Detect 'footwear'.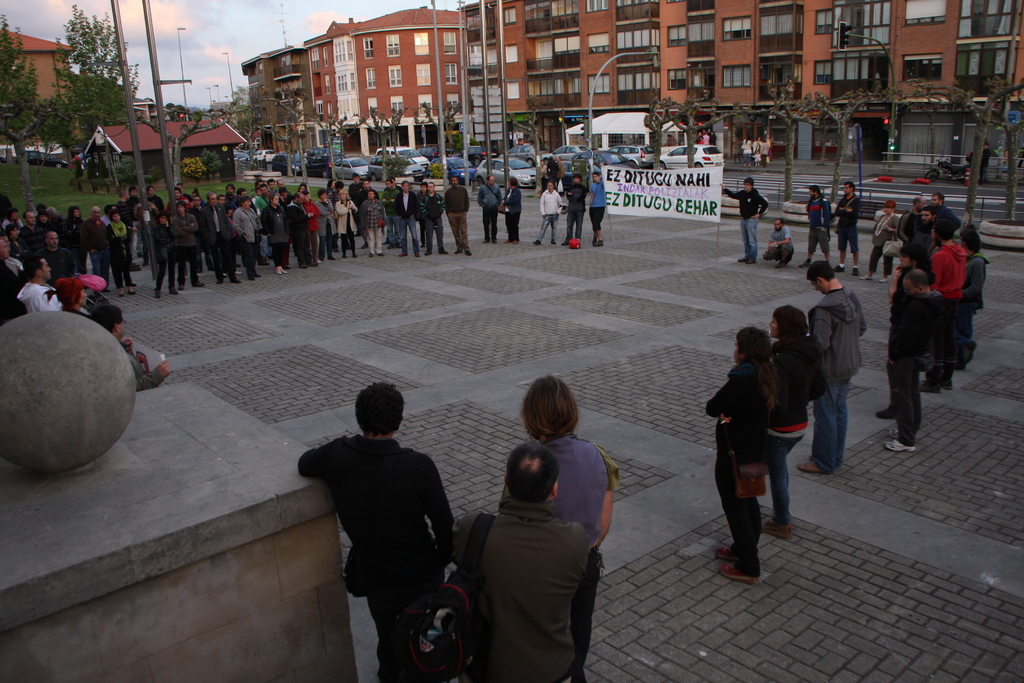
Detected at (362, 246, 367, 247).
